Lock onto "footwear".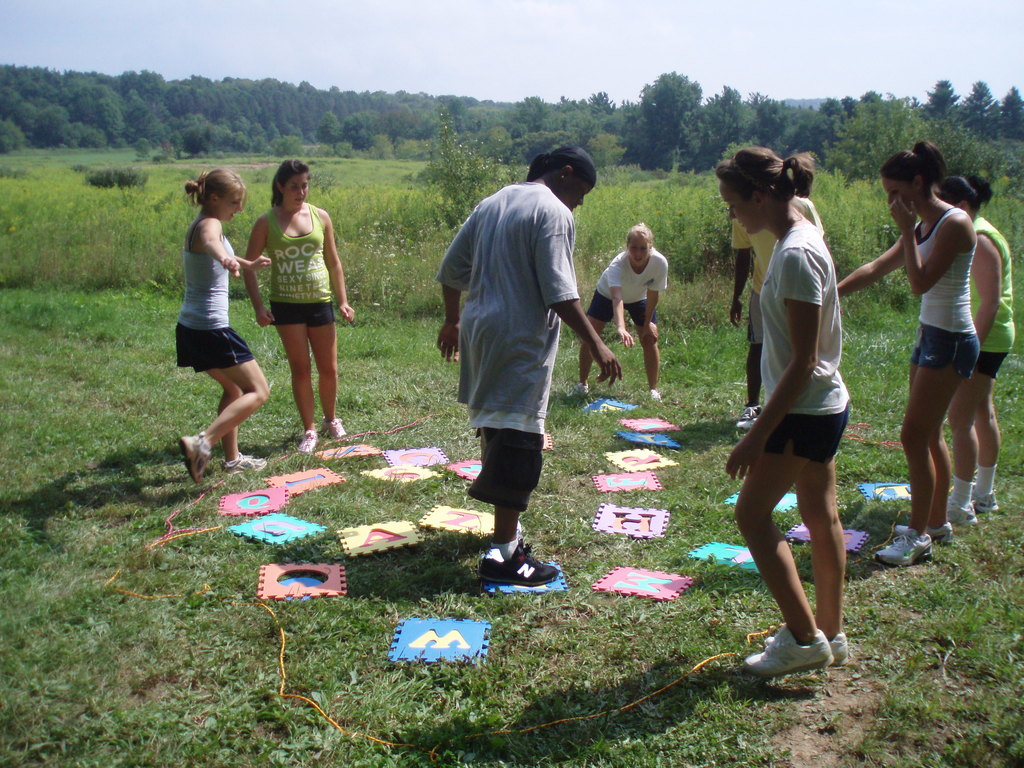
Locked: left=948, top=499, right=976, bottom=528.
